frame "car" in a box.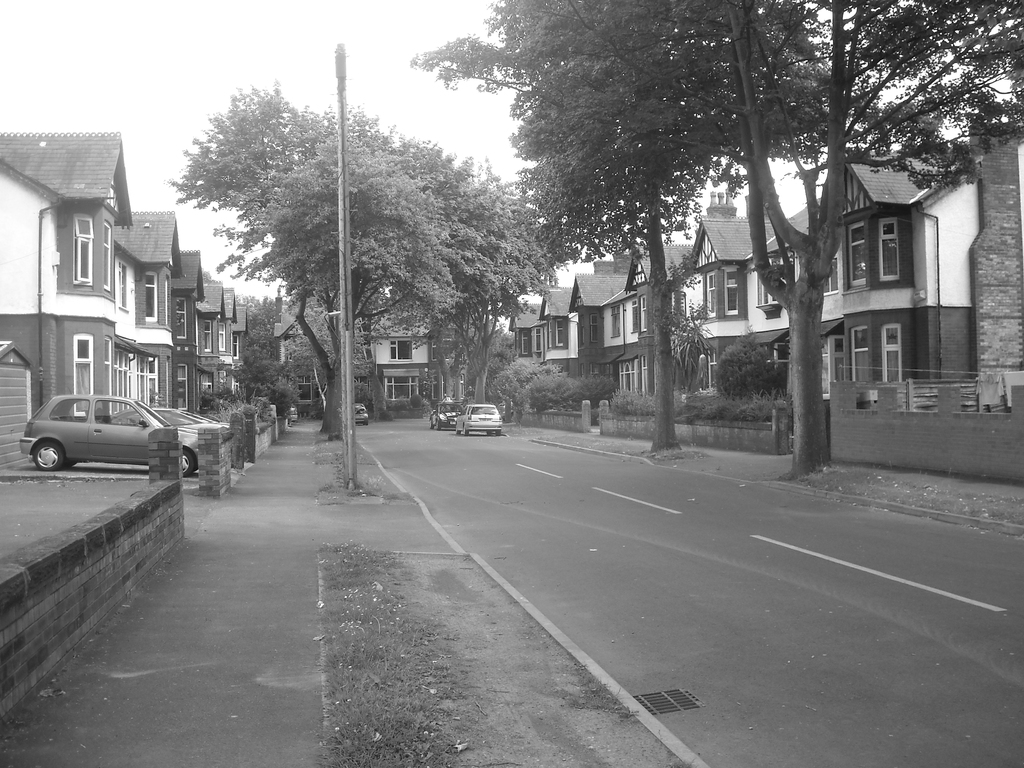
box(116, 405, 232, 437).
